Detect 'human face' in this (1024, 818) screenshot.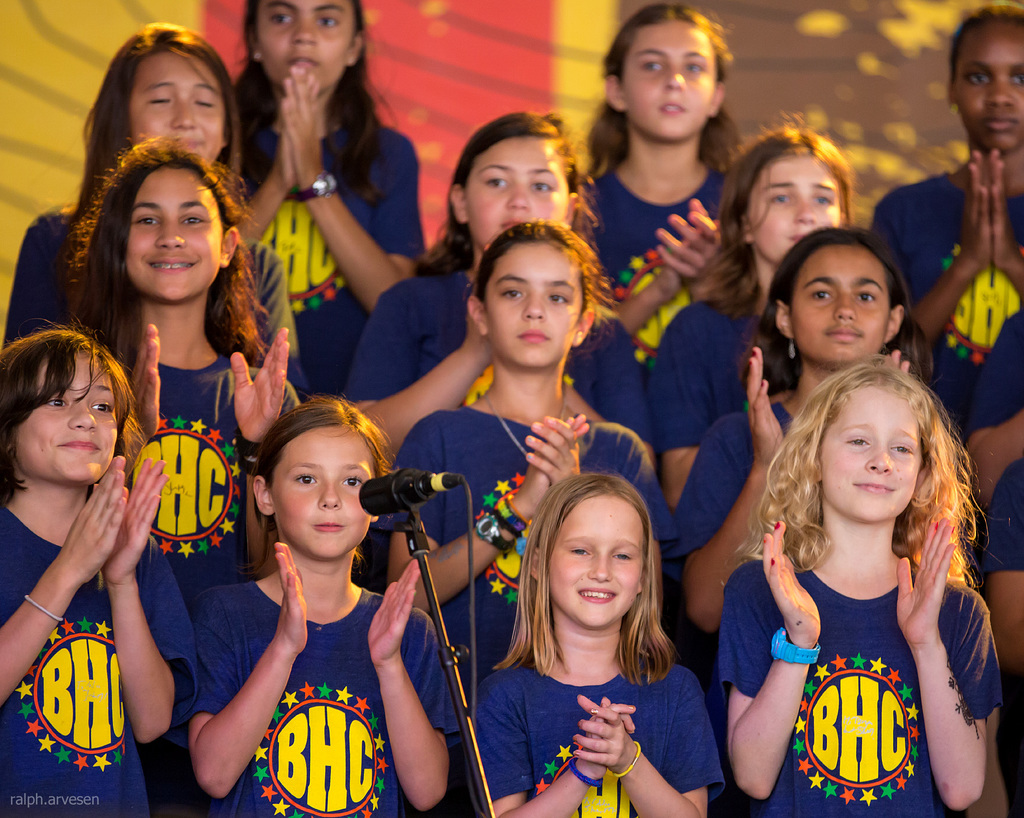
Detection: detection(822, 386, 931, 519).
